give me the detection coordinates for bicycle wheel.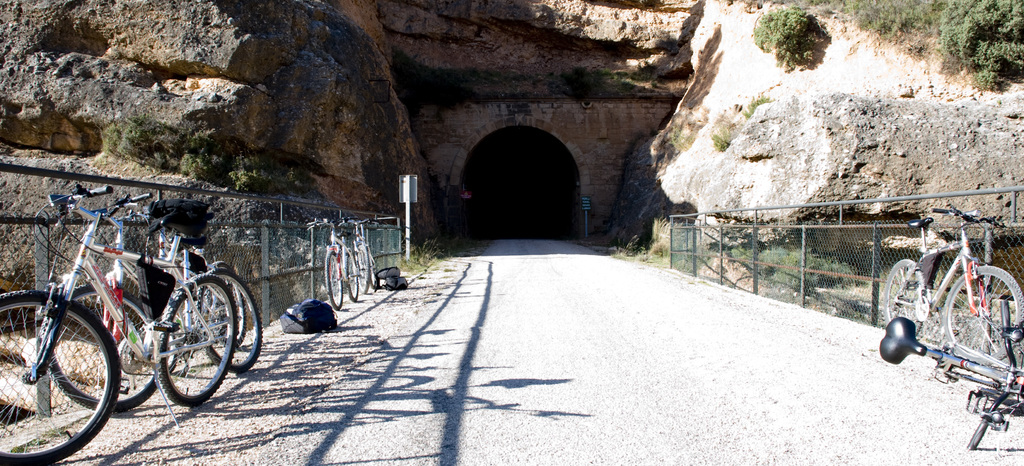
<region>935, 267, 1020, 381</region>.
